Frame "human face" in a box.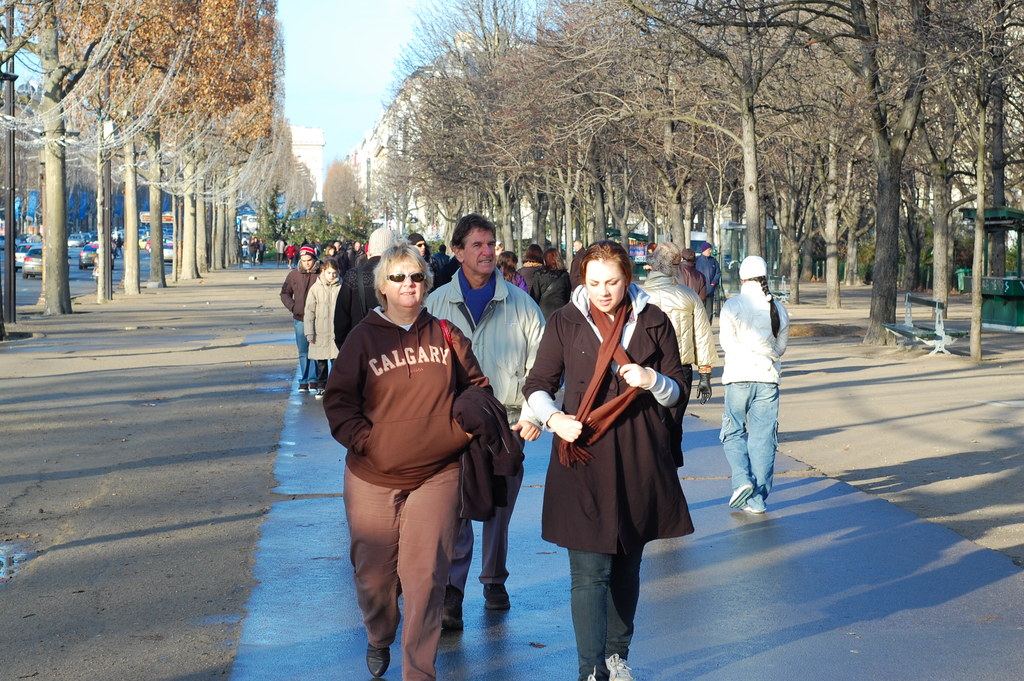
BBox(384, 260, 420, 302).
